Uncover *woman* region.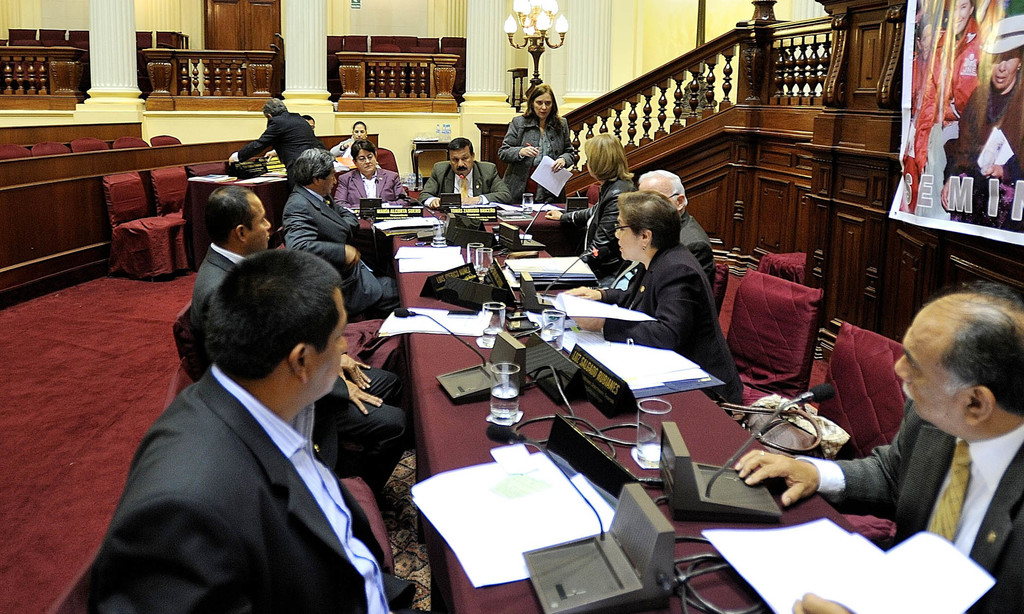
Uncovered: rect(934, 22, 1023, 215).
